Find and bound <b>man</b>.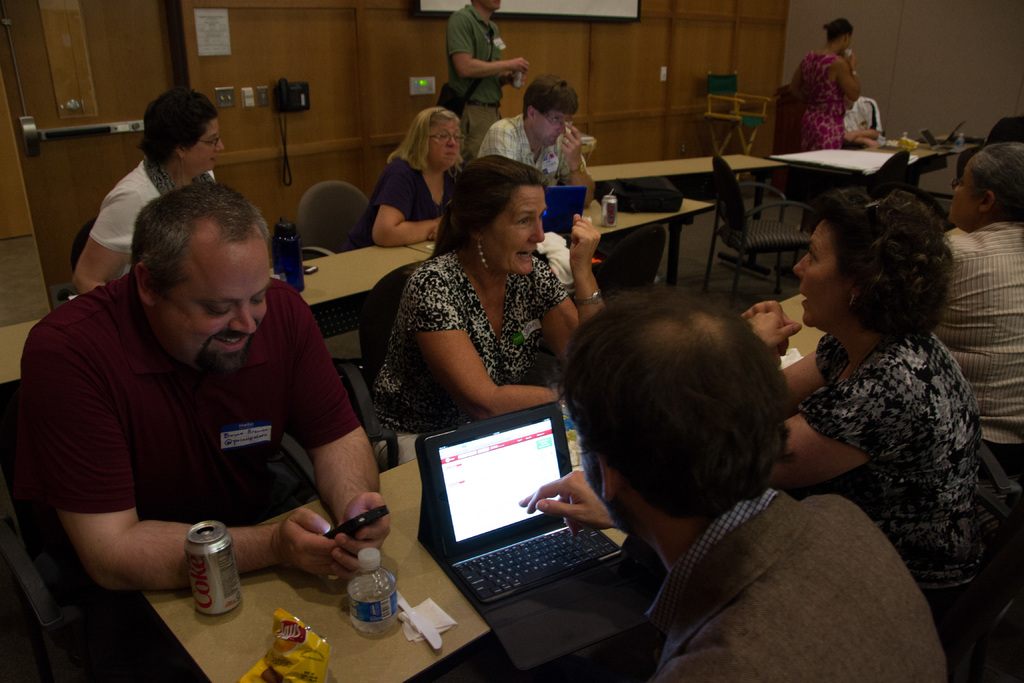
Bound: pyautogui.locateOnScreen(440, 0, 531, 152).
